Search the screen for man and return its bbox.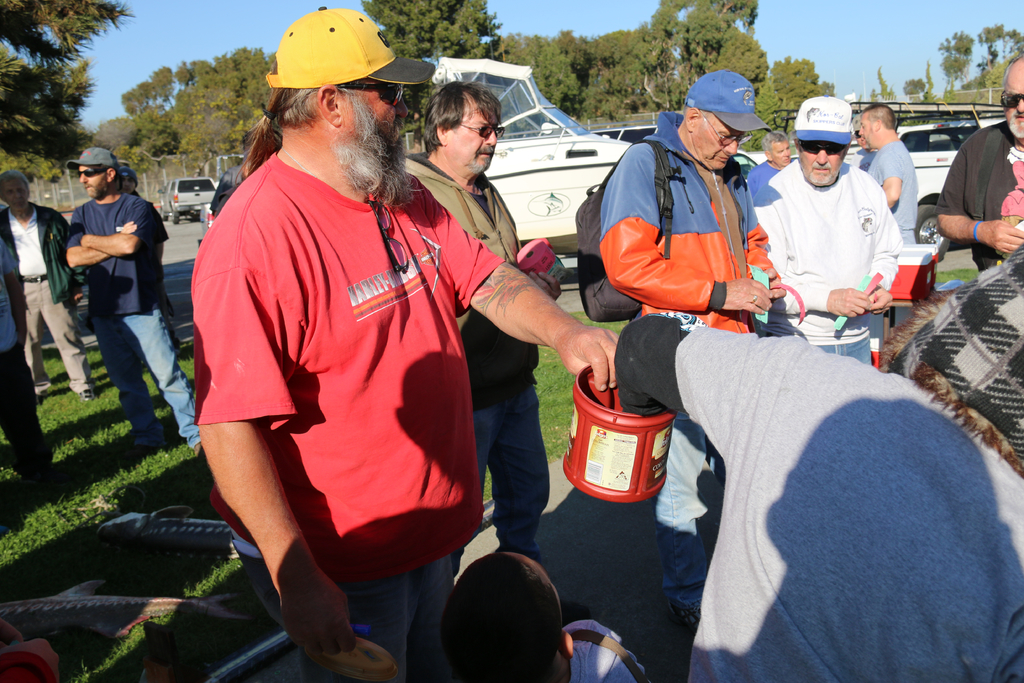
Found: [759, 99, 895, 352].
